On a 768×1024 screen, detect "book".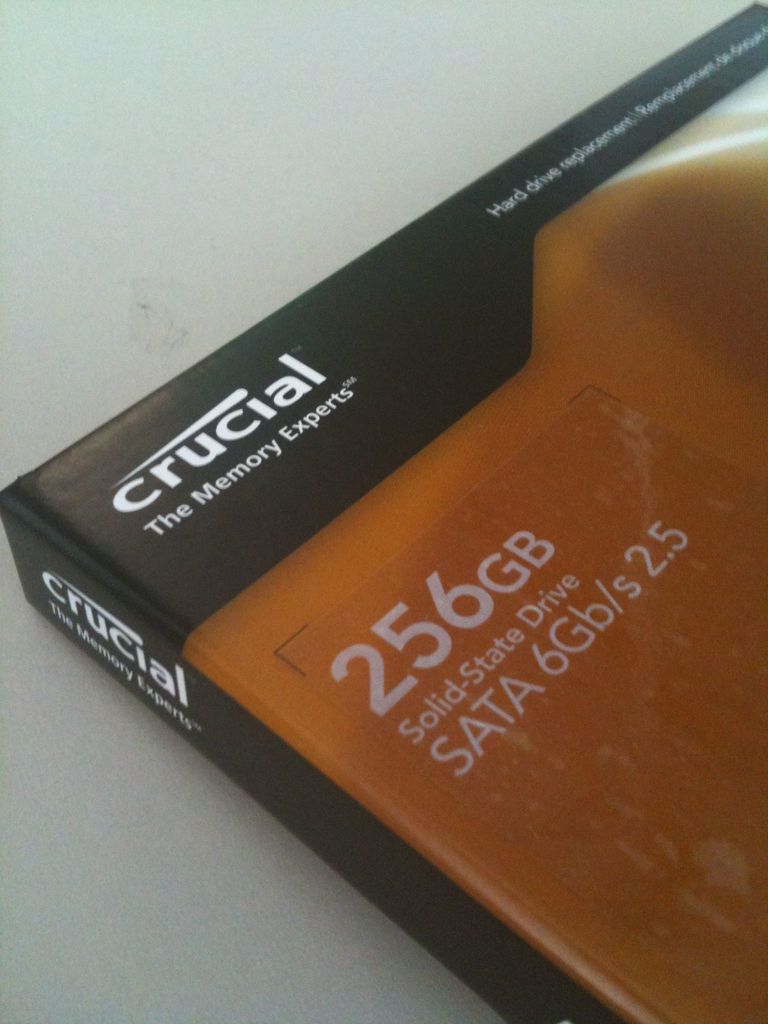
rect(0, 3, 767, 1023).
